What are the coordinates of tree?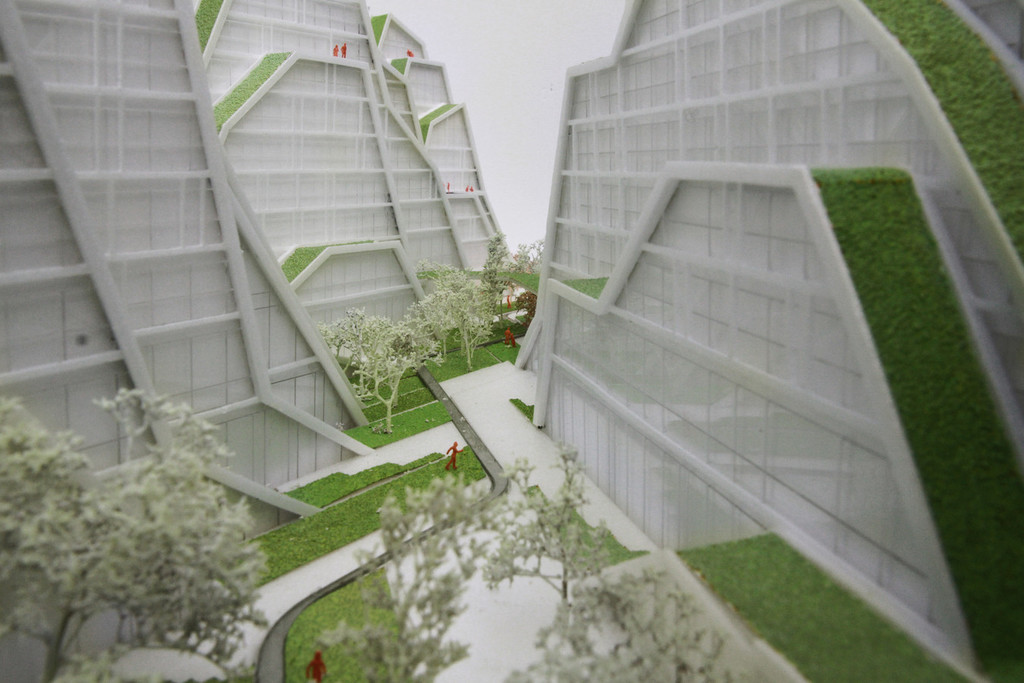
detection(482, 449, 620, 608).
